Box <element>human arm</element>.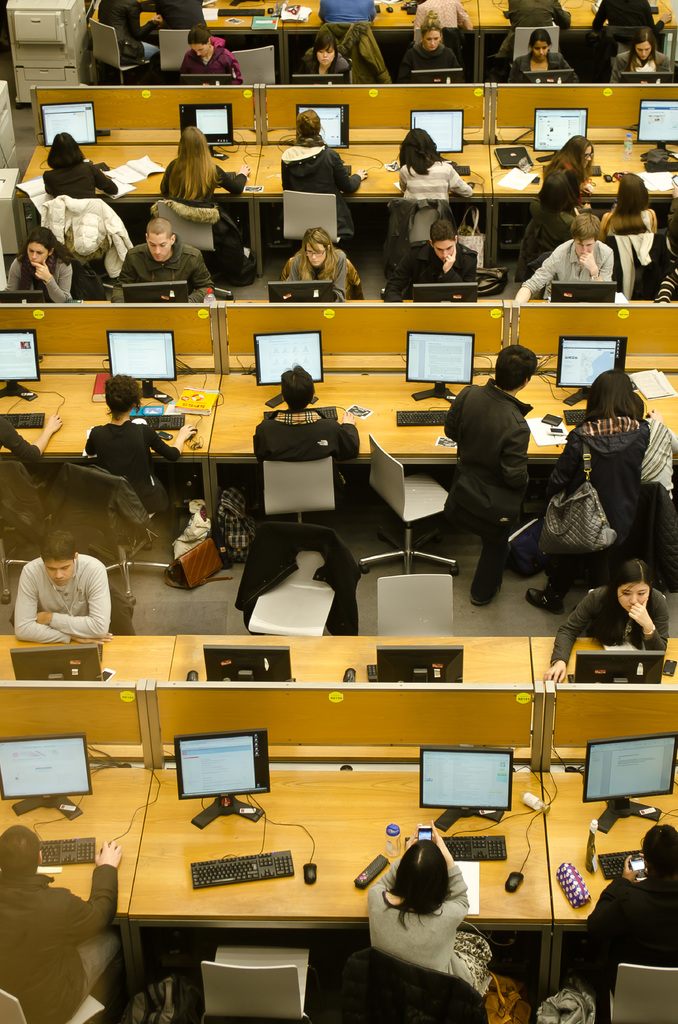
region(576, 849, 644, 956).
